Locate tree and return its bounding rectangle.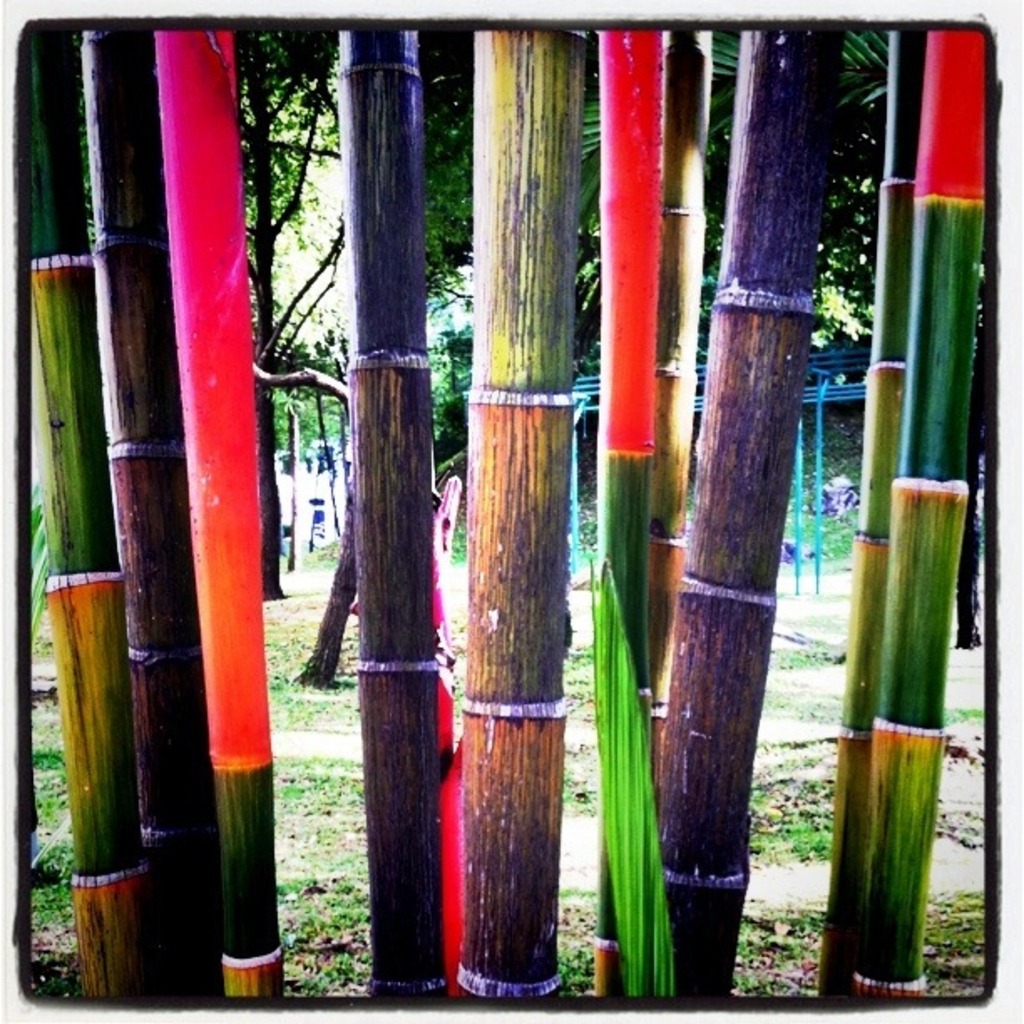
region(415, 33, 986, 335).
